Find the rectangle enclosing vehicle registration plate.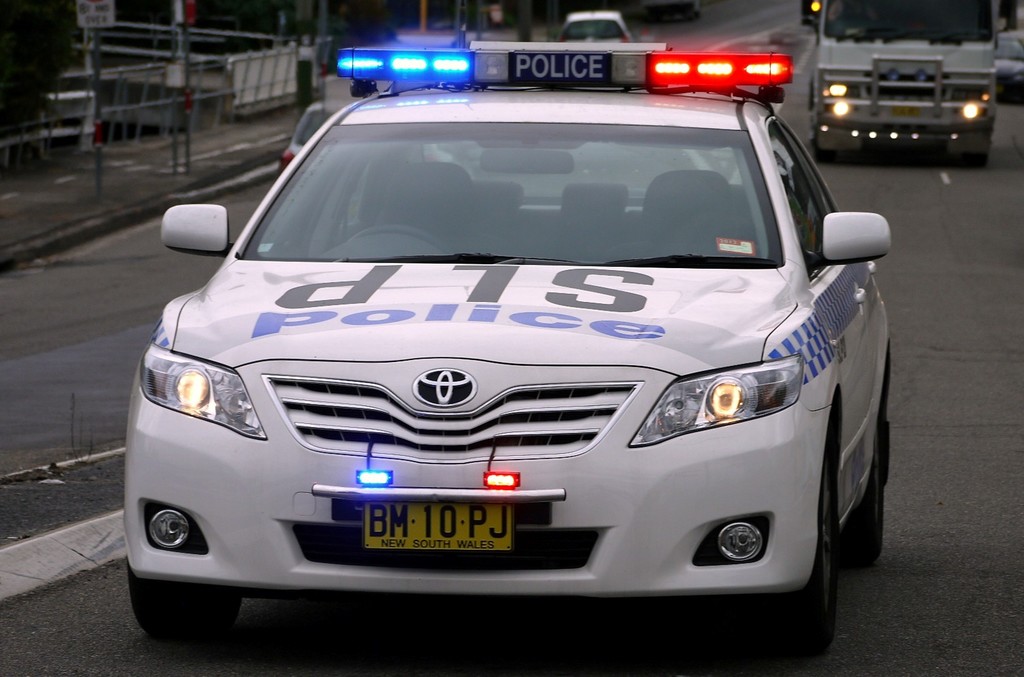
region(329, 499, 538, 579).
